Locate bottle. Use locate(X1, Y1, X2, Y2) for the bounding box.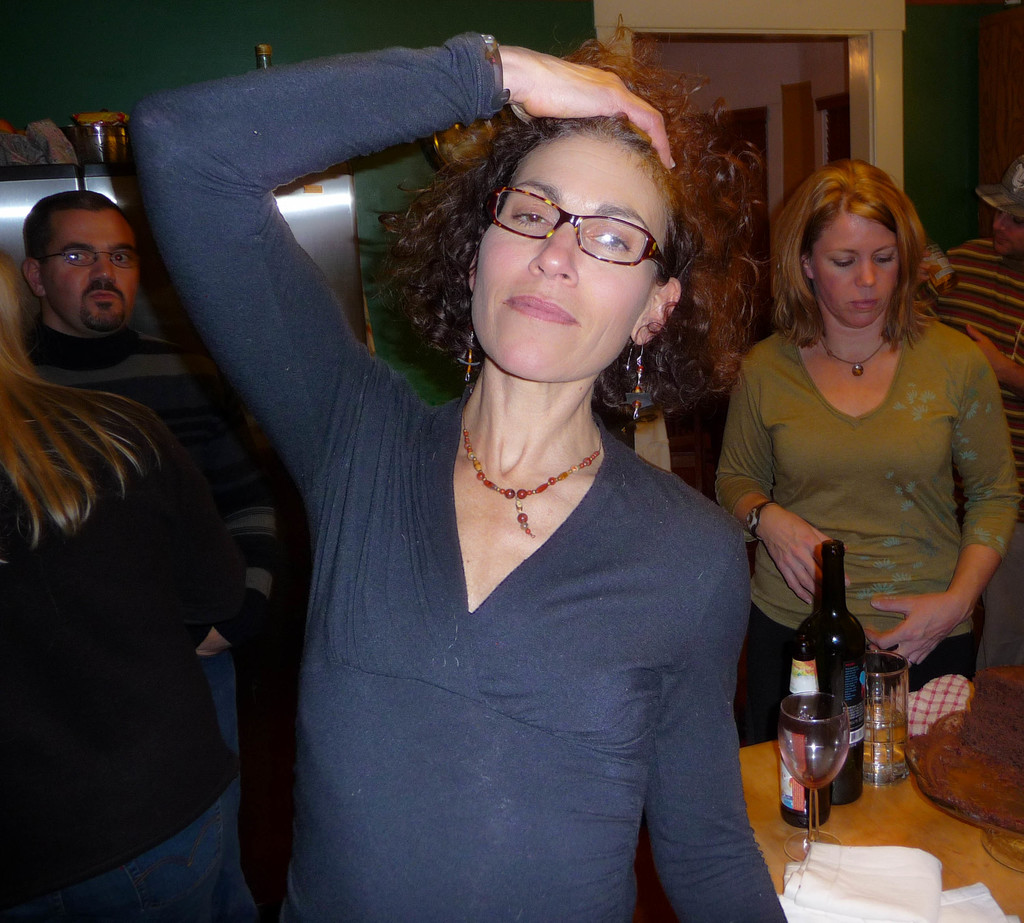
locate(918, 236, 957, 297).
